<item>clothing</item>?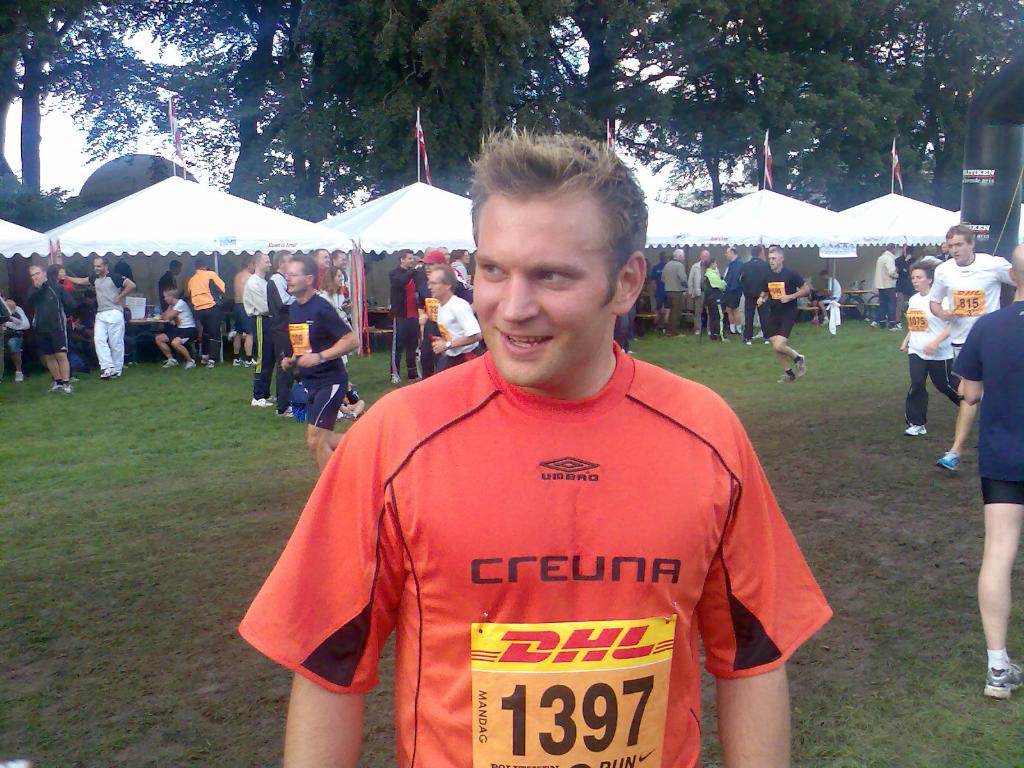
927, 253, 1017, 362
